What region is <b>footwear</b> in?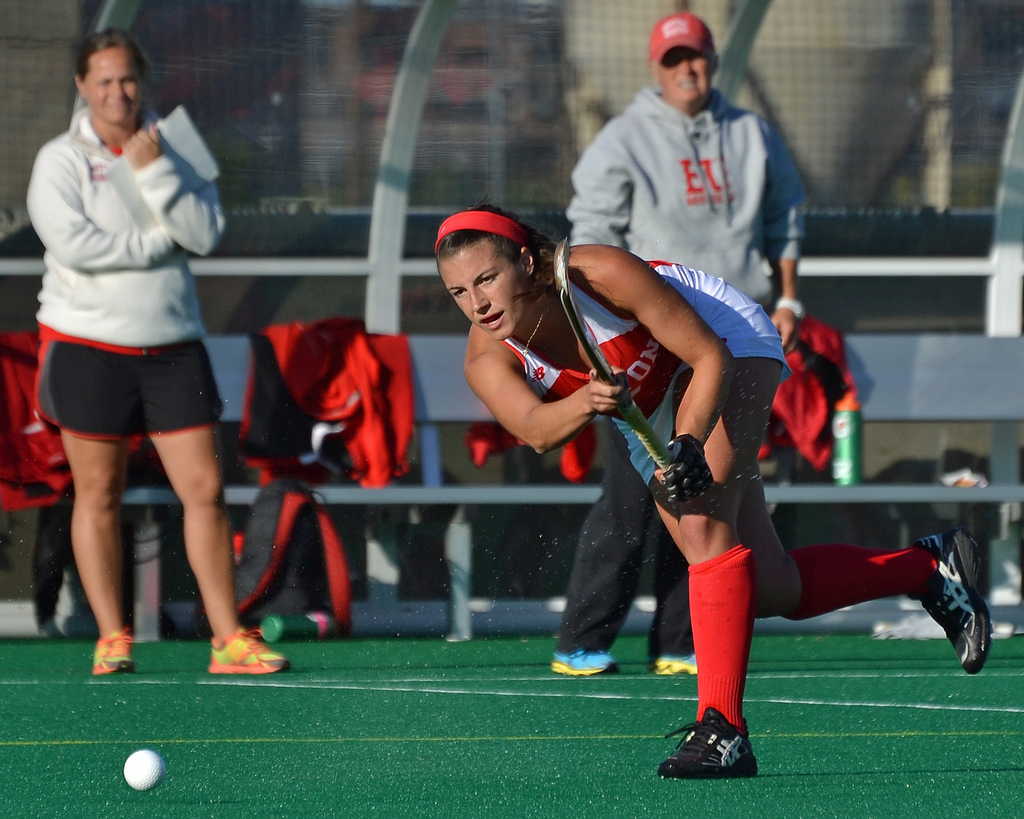
[left=548, top=653, right=619, bottom=674].
